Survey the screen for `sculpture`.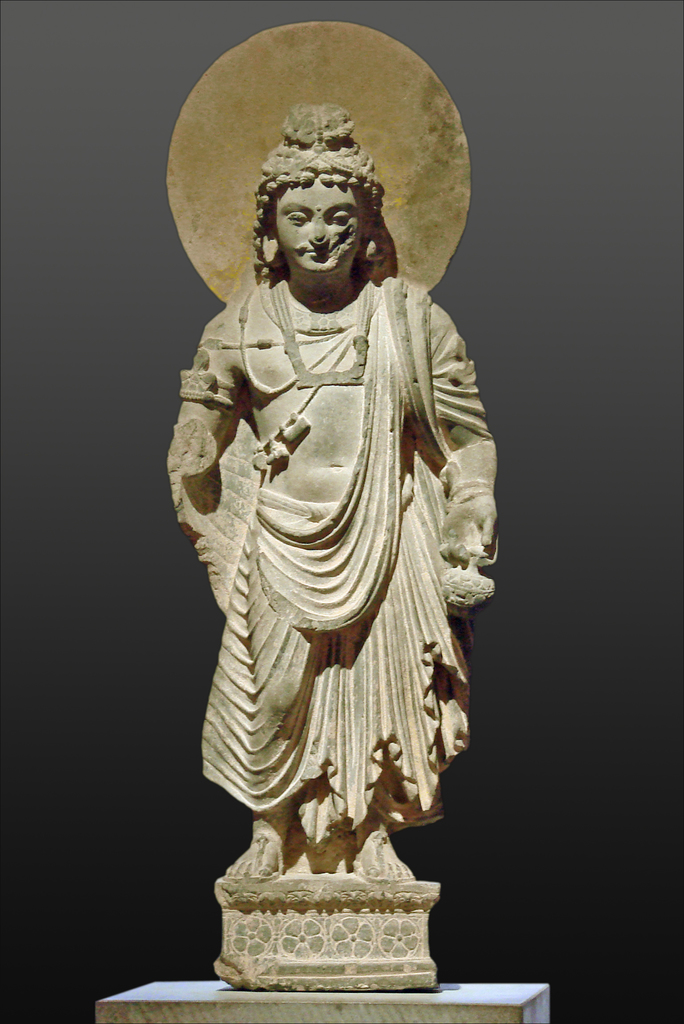
Survey found: {"x1": 156, "y1": 95, "x2": 500, "y2": 909}.
